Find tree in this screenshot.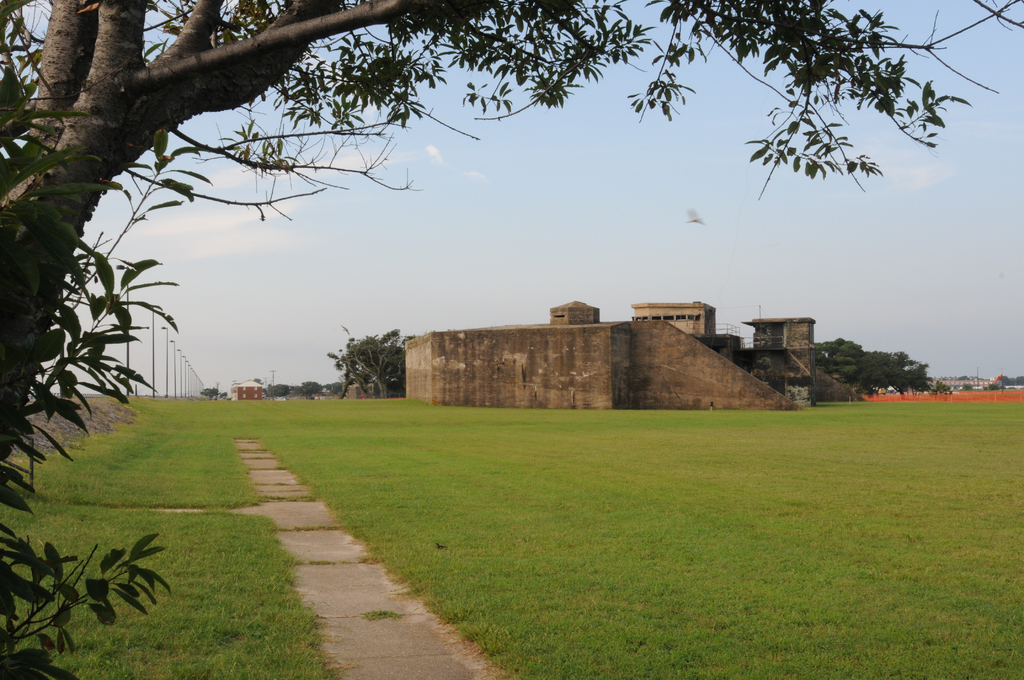
The bounding box for tree is 0, 0, 1023, 679.
